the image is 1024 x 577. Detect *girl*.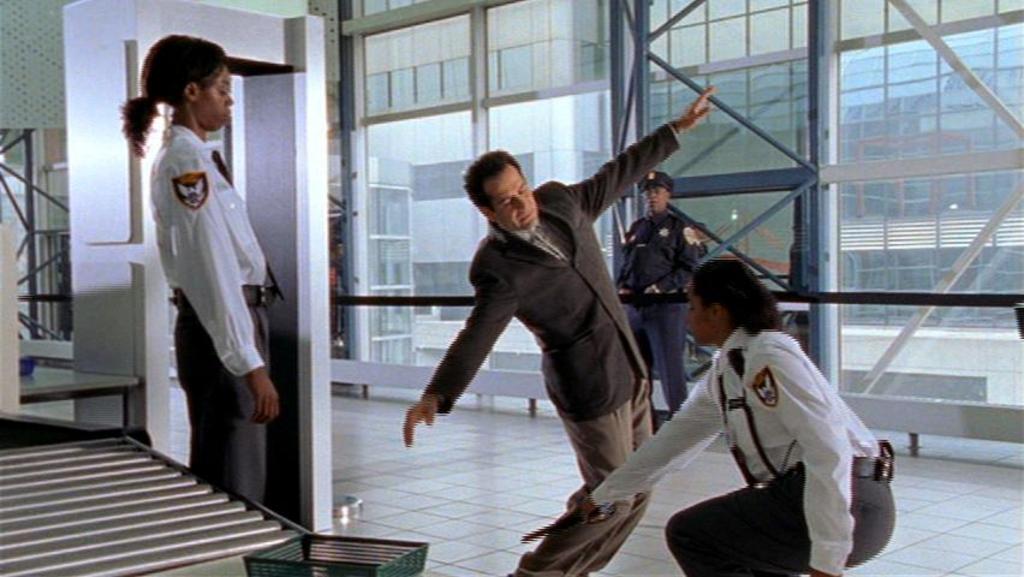
Detection: {"x1": 574, "y1": 255, "x2": 895, "y2": 576}.
